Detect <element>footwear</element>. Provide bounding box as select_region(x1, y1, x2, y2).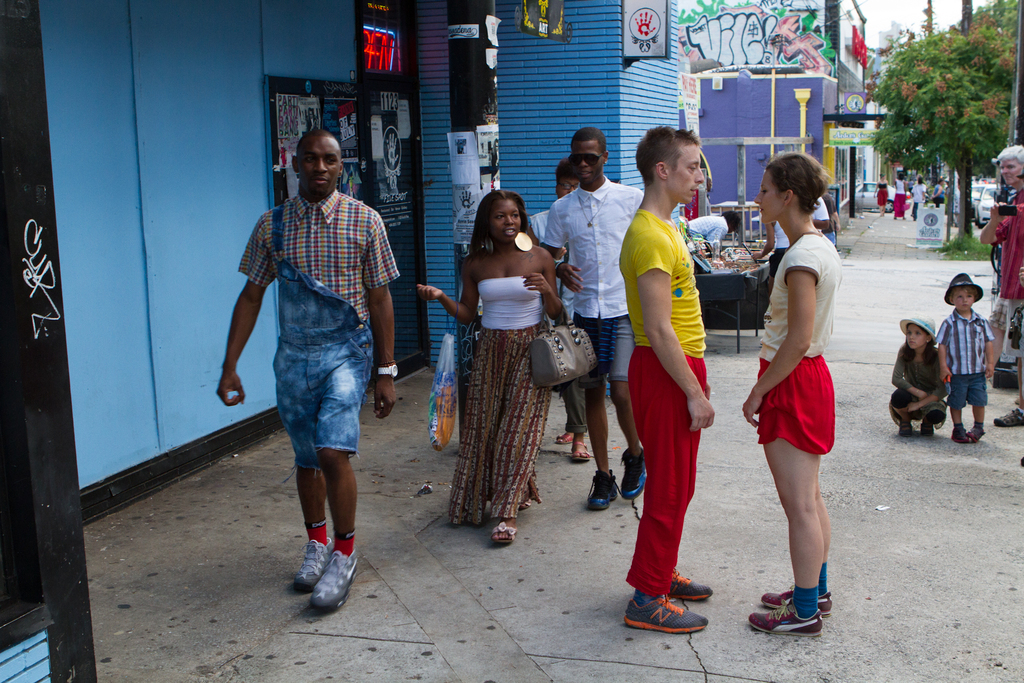
select_region(992, 411, 1023, 427).
